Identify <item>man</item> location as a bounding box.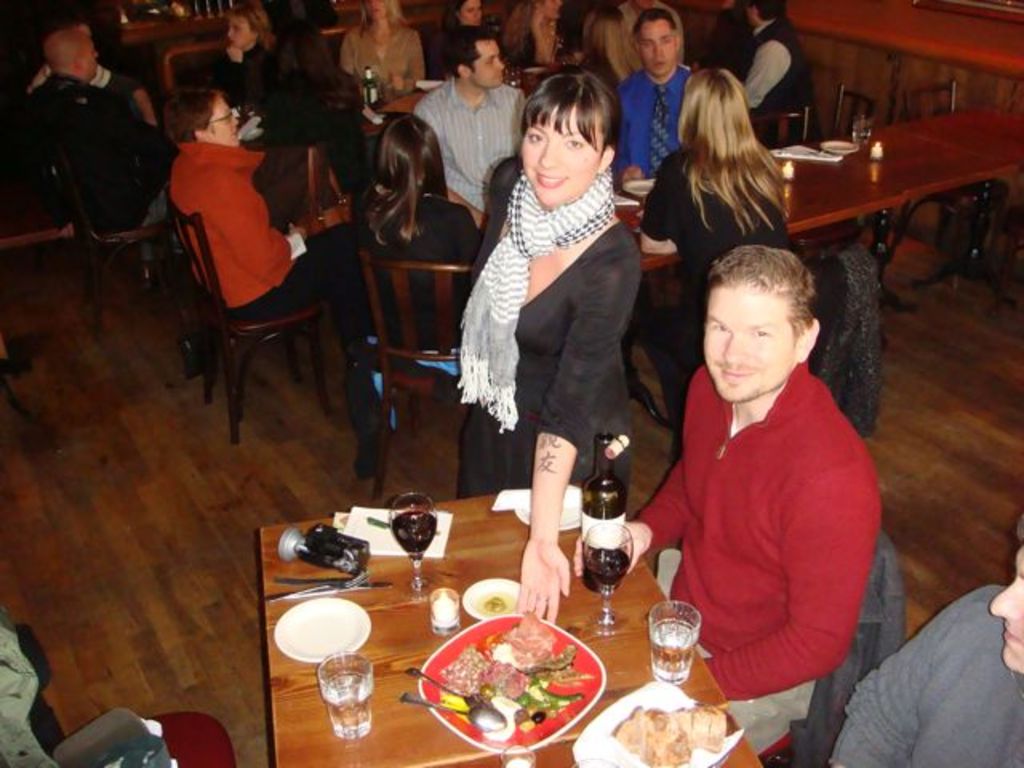
x1=24 y1=29 x2=173 y2=298.
